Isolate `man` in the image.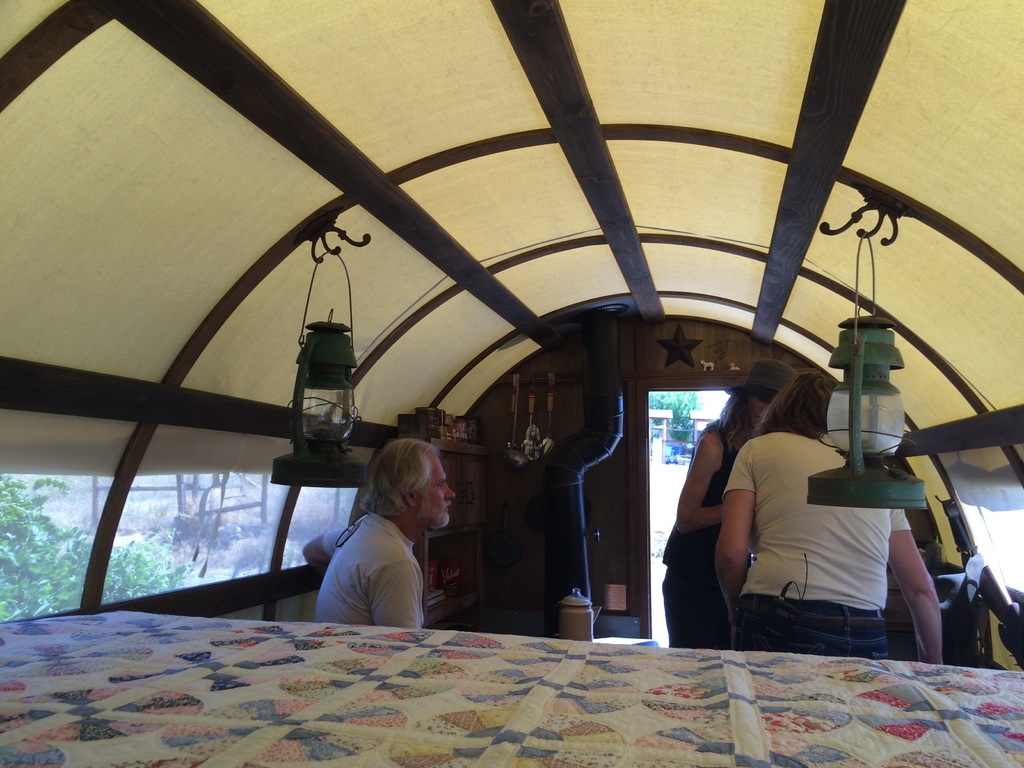
Isolated region: detection(304, 452, 476, 635).
